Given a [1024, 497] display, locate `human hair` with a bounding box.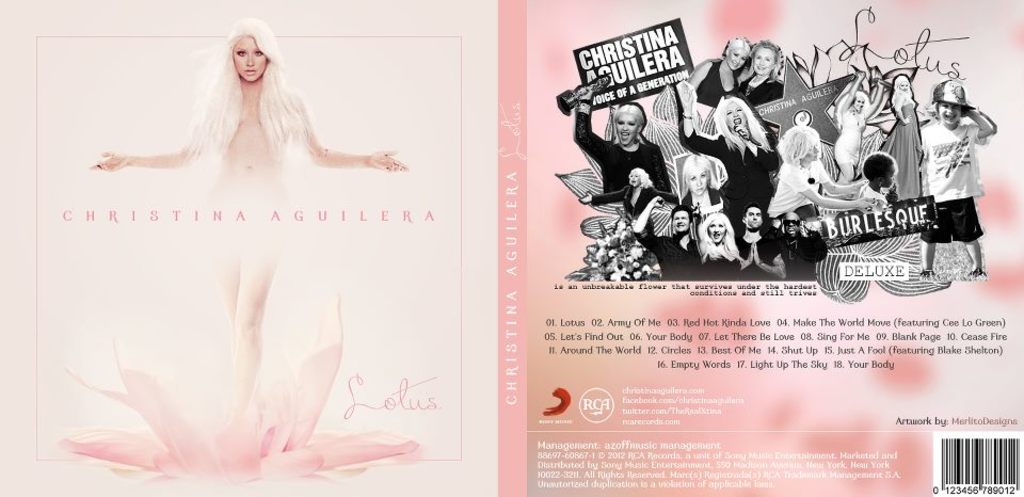
Located: l=741, t=201, r=763, b=218.
